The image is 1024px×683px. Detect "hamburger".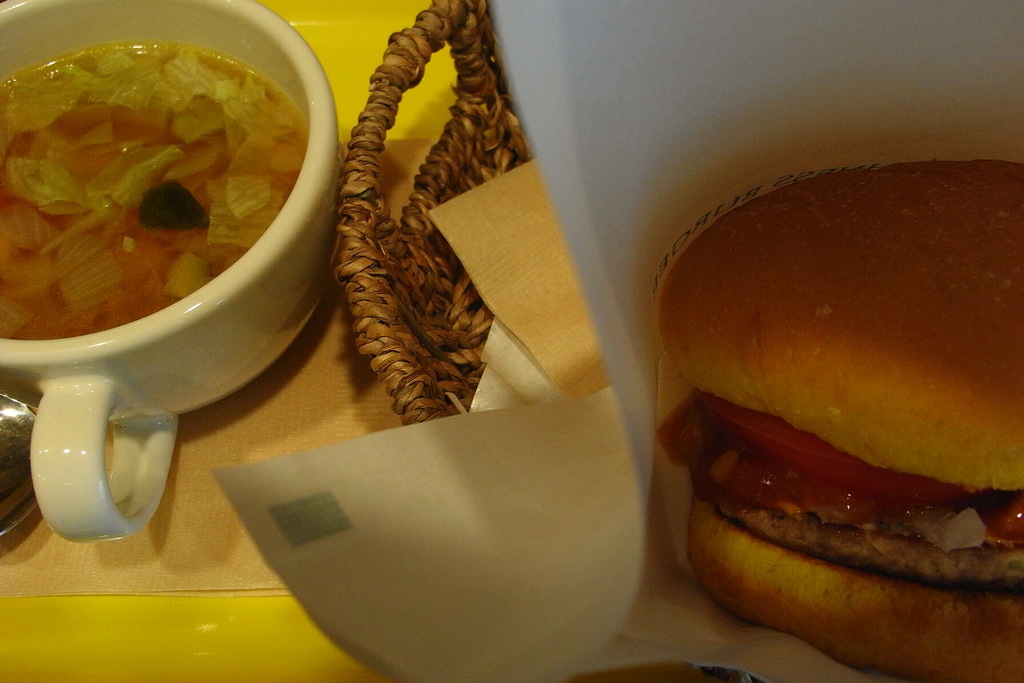
Detection: detection(657, 158, 1023, 682).
